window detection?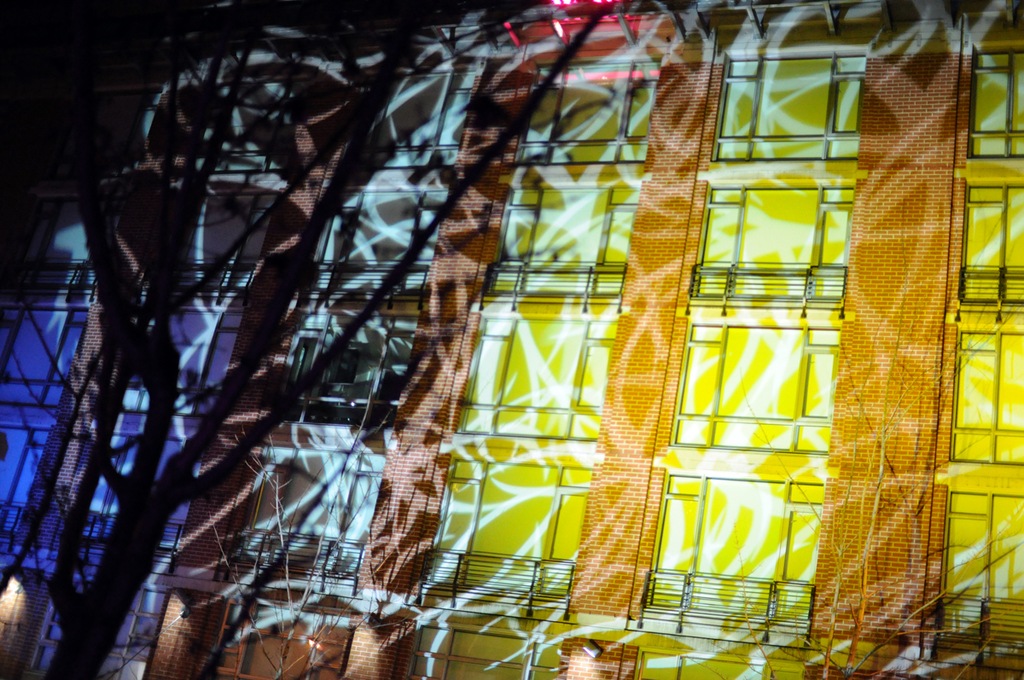
detection(118, 302, 246, 420)
